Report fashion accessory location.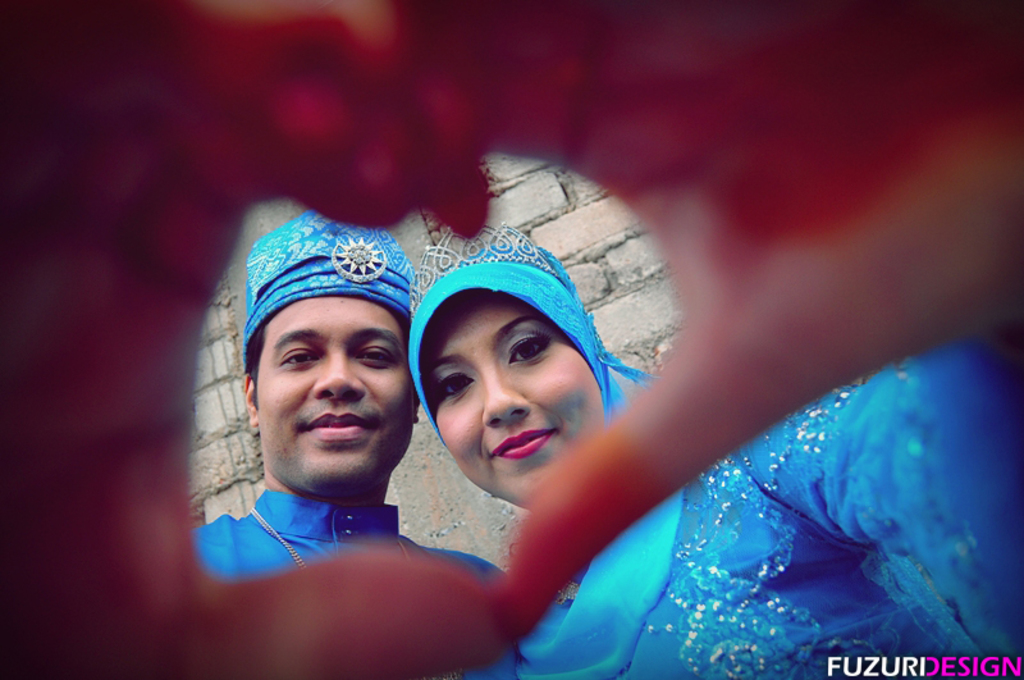
Report: {"left": 408, "top": 220, "right": 680, "bottom": 679}.
